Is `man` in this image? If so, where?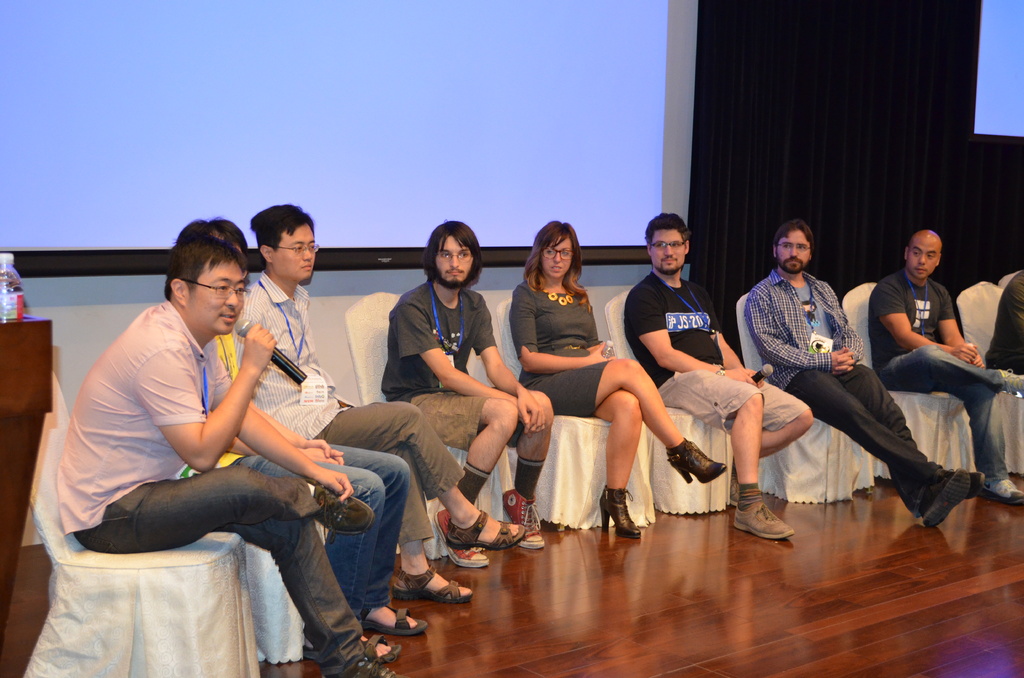
Yes, at {"x1": 375, "y1": 213, "x2": 554, "y2": 568}.
